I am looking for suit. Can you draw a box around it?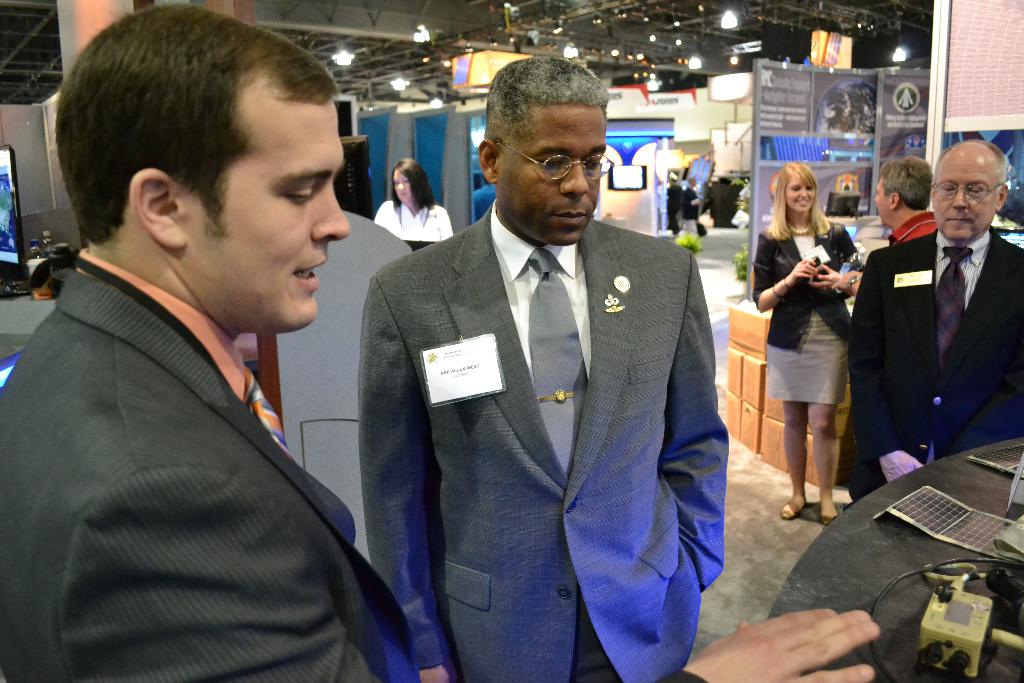
Sure, the bounding box is x1=678, y1=186, x2=700, y2=236.
